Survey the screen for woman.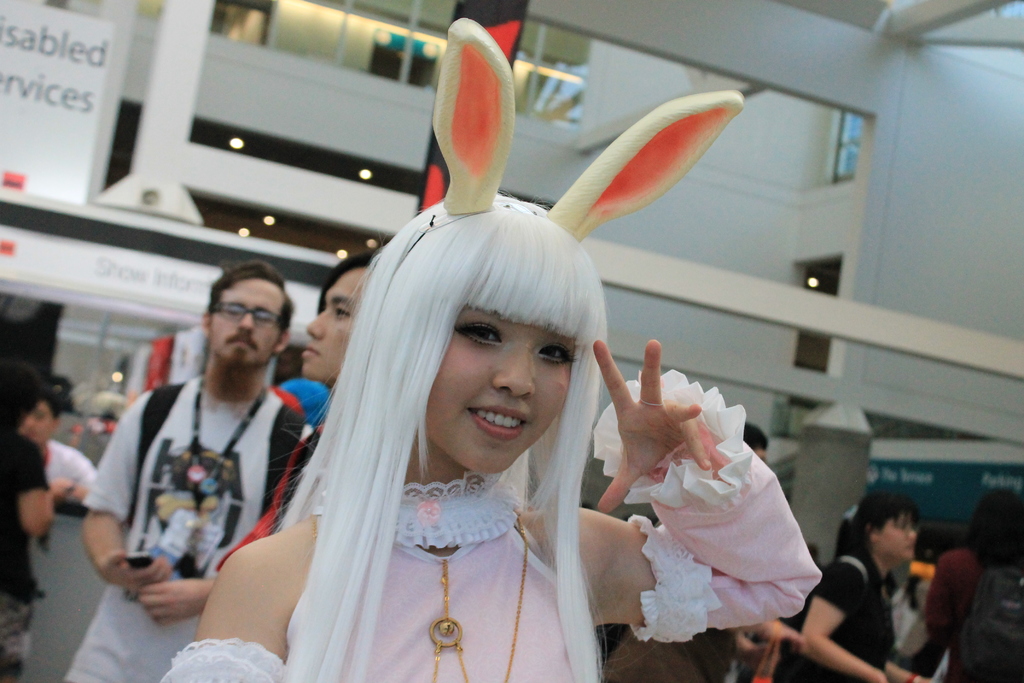
Survey found: bbox(797, 493, 934, 682).
